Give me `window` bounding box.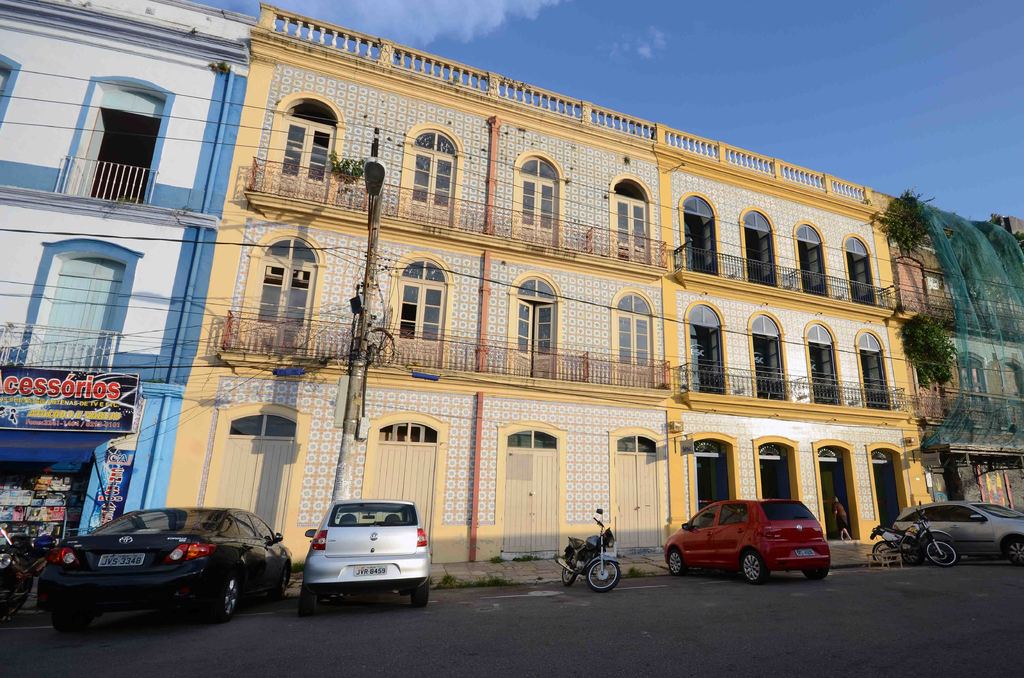
x1=805 y1=321 x2=847 y2=412.
